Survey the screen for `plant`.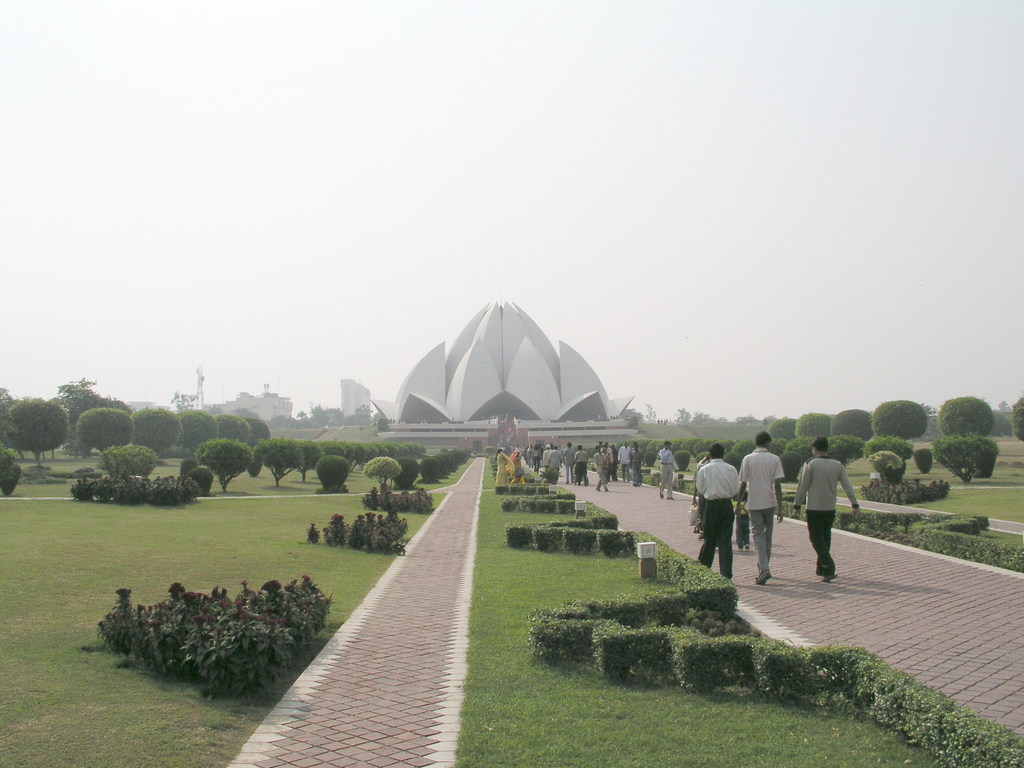
Survey found: x1=188 y1=466 x2=214 y2=495.
